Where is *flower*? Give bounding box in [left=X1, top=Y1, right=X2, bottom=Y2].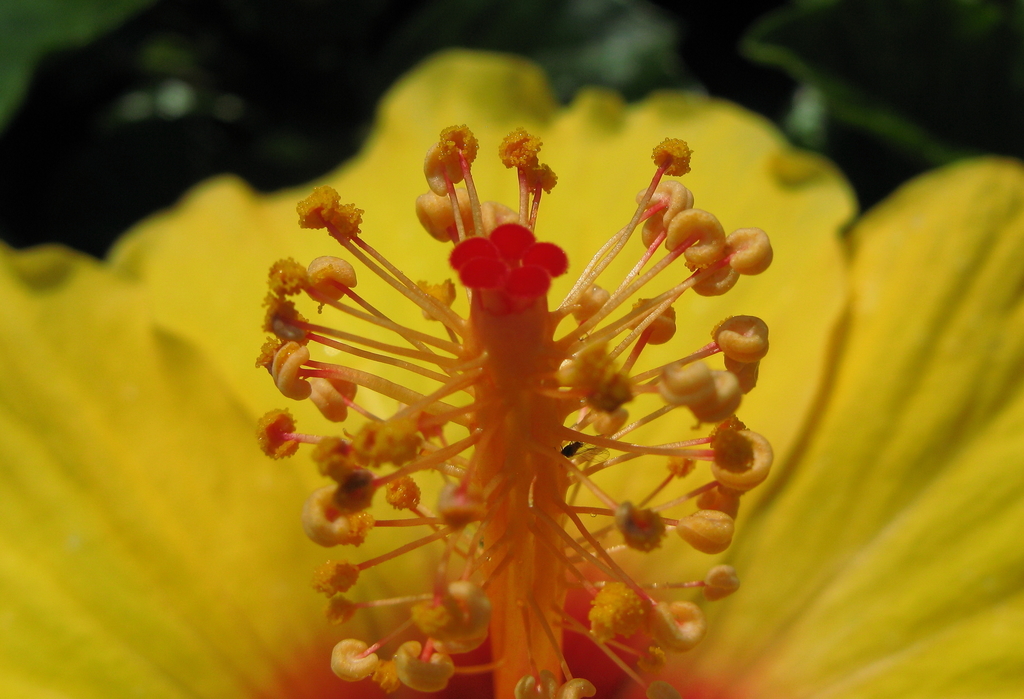
[left=447, top=220, right=564, bottom=306].
